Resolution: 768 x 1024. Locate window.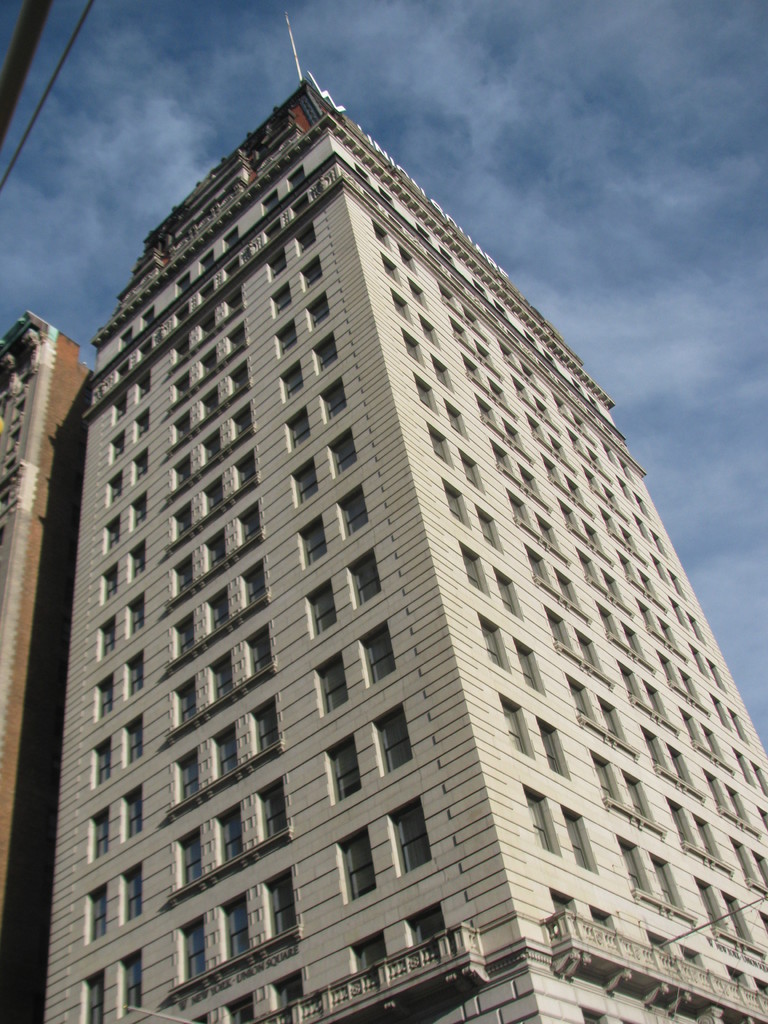
l=388, t=290, r=410, b=323.
